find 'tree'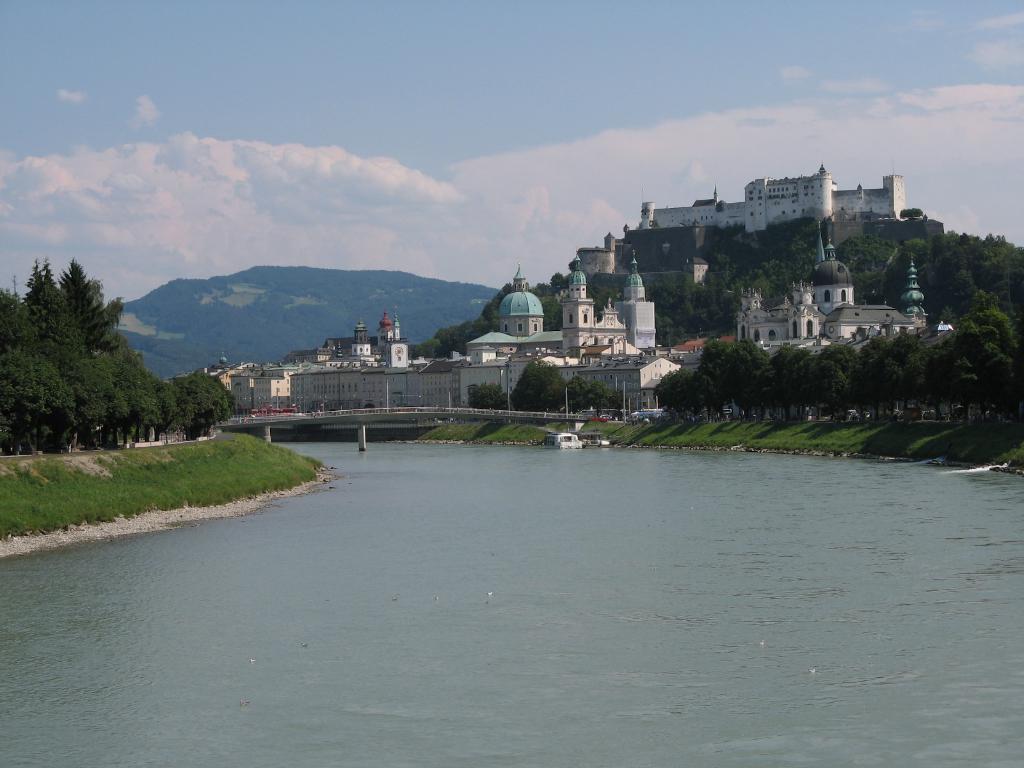
select_region(536, 273, 619, 331)
